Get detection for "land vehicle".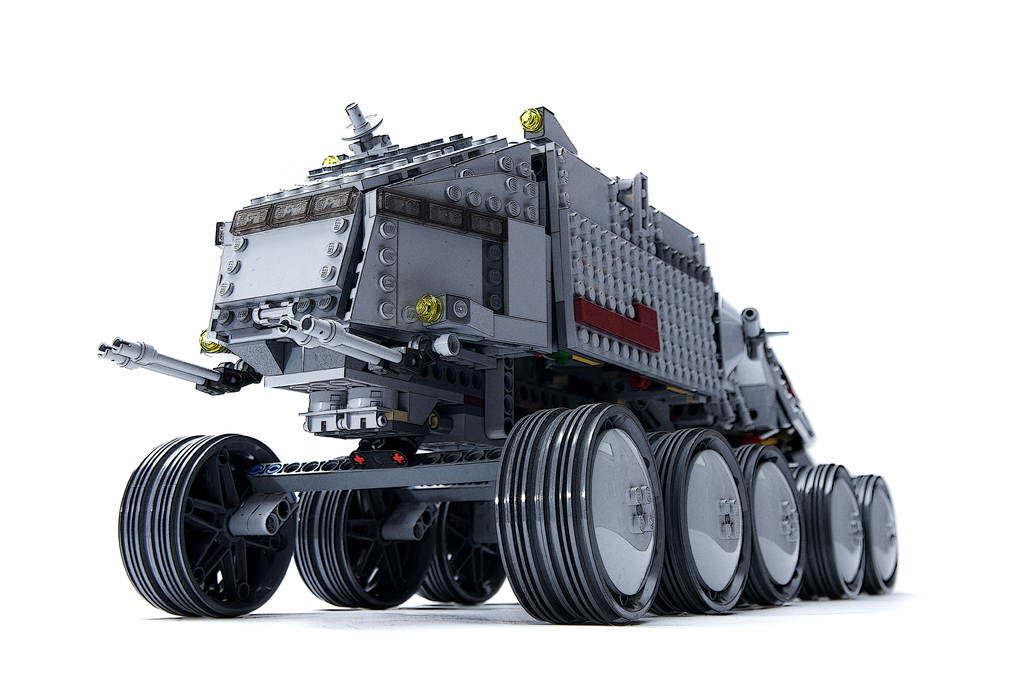
Detection: (x1=93, y1=98, x2=908, y2=626).
